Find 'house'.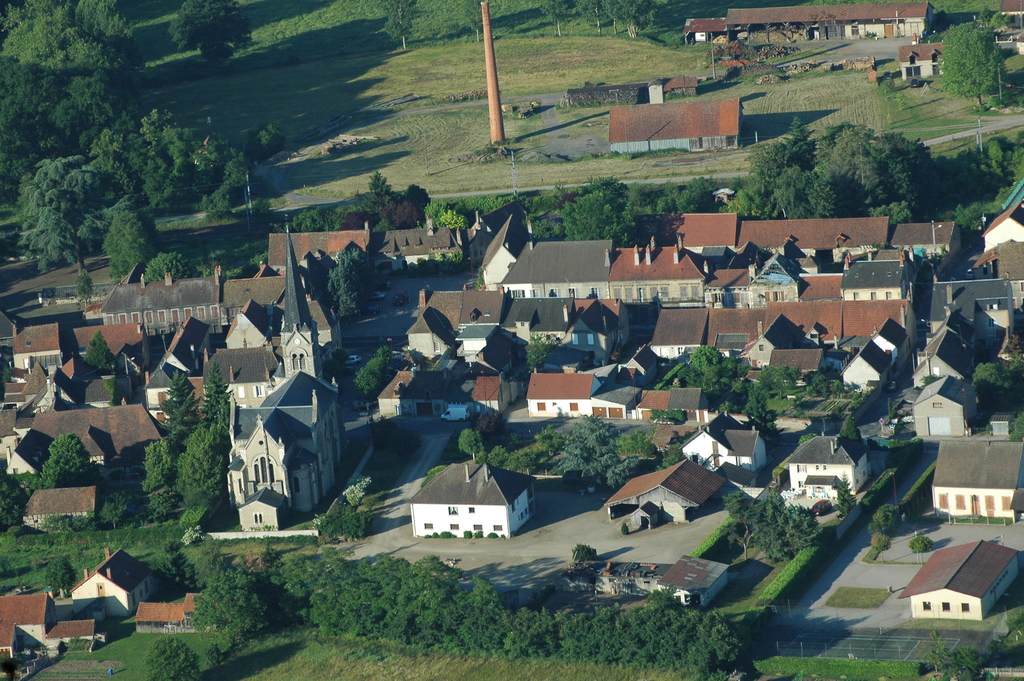
crop(463, 372, 514, 413).
